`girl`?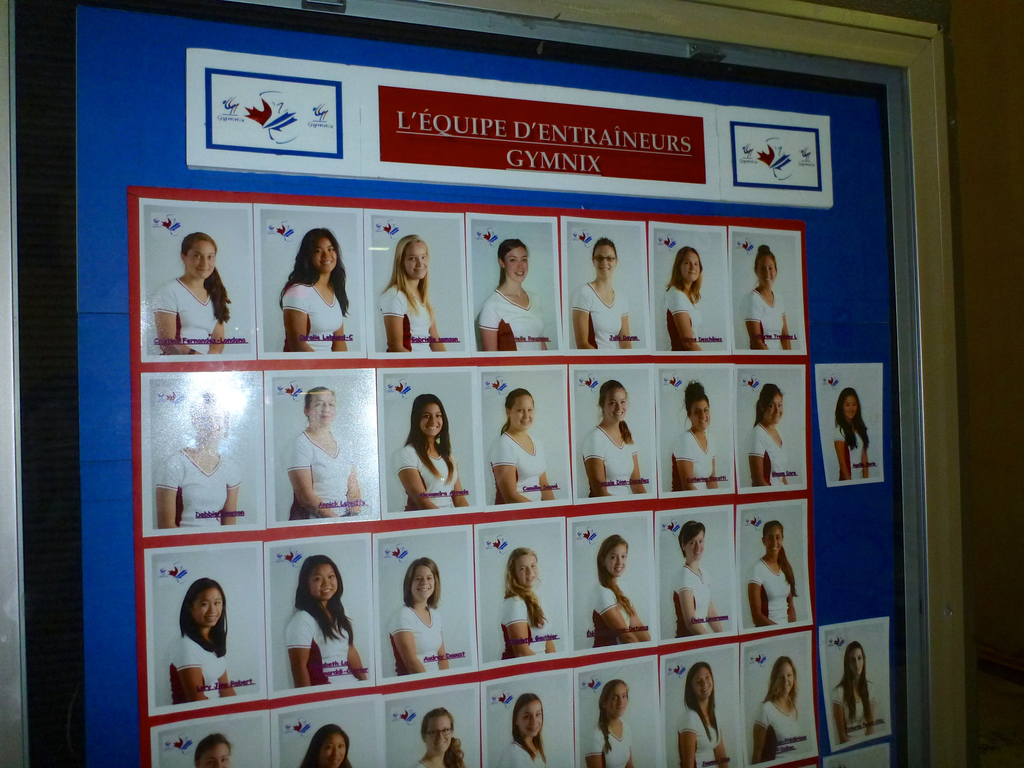
bbox(389, 560, 450, 676)
